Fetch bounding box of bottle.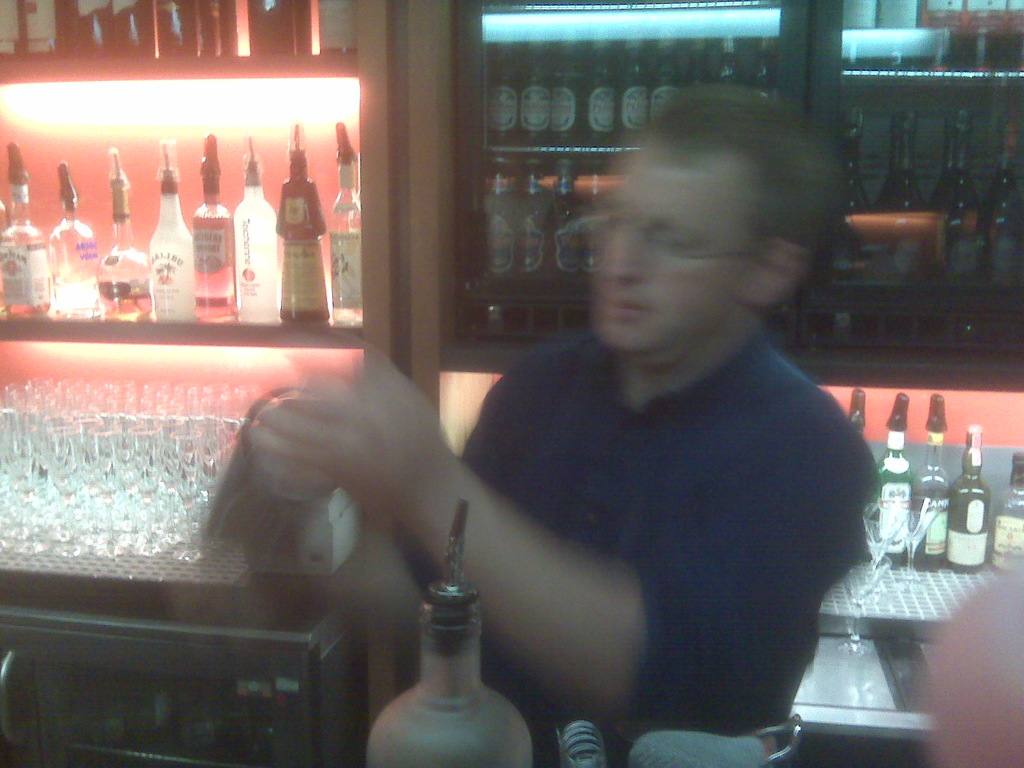
Bbox: detection(988, 447, 1023, 579).
